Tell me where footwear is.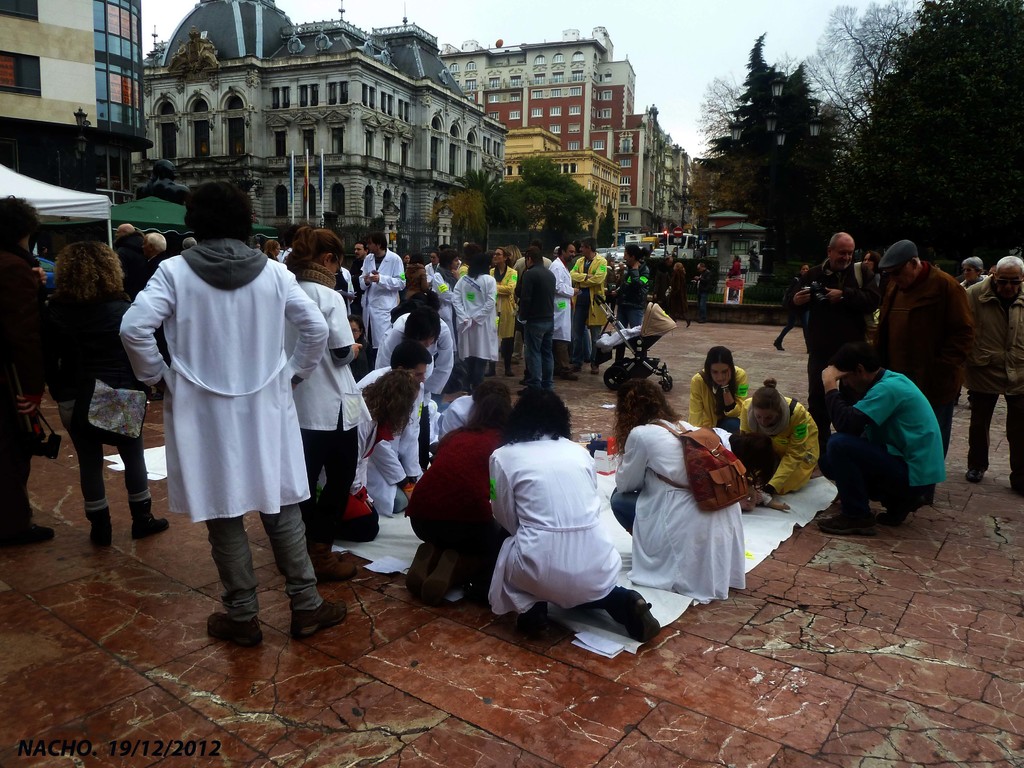
footwear is at box(876, 501, 904, 529).
